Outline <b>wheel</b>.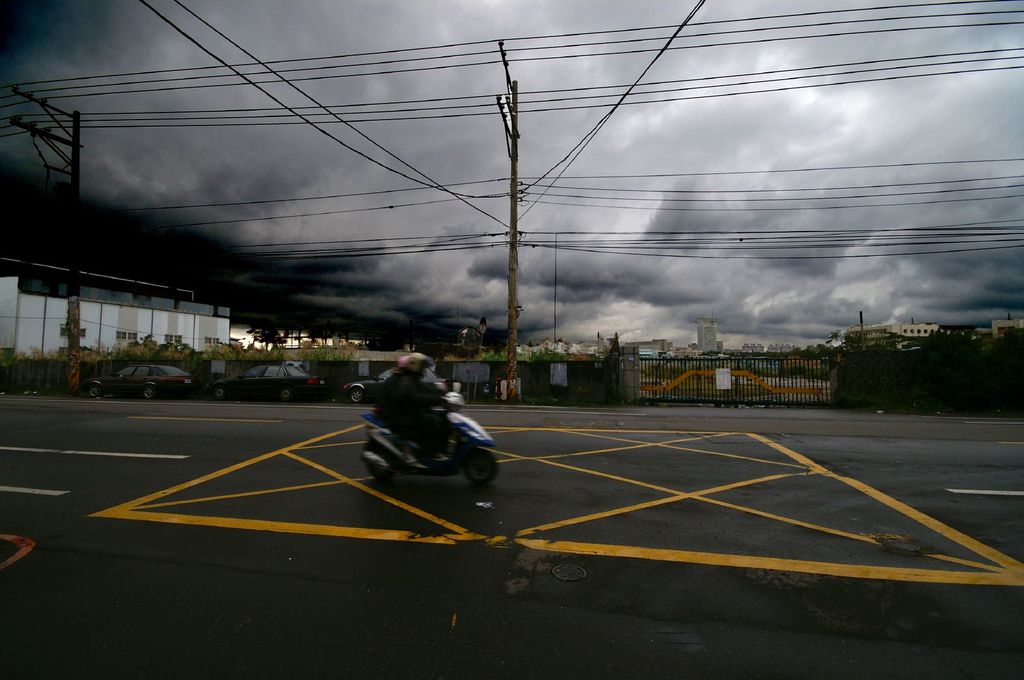
Outline: {"left": 214, "top": 385, "right": 229, "bottom": 400}.
